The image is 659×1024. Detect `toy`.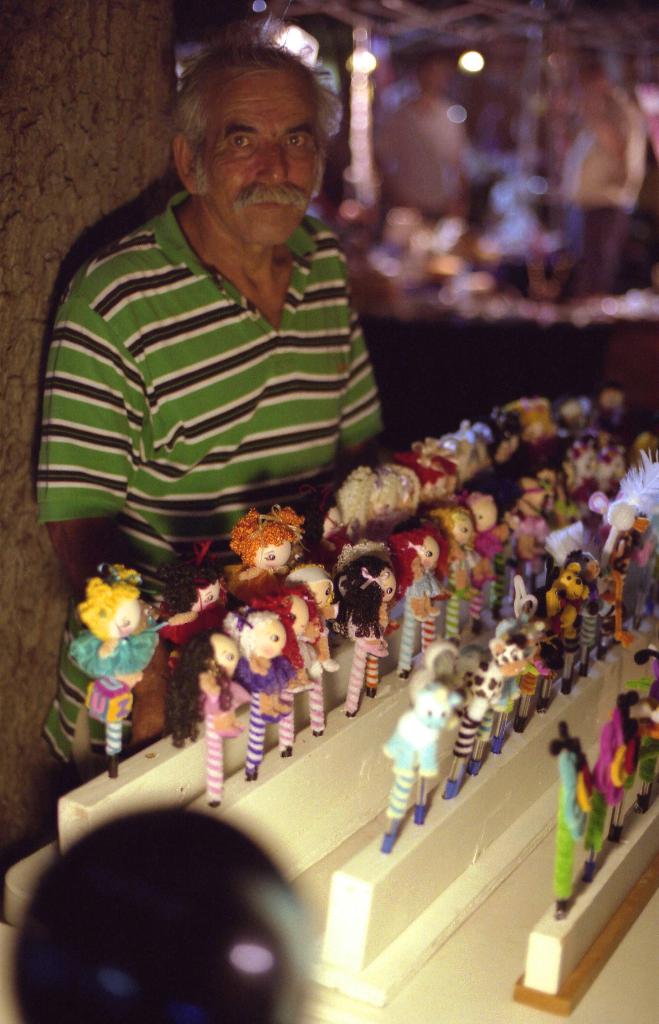
Detection: rect(459, 666, 515, 792).
